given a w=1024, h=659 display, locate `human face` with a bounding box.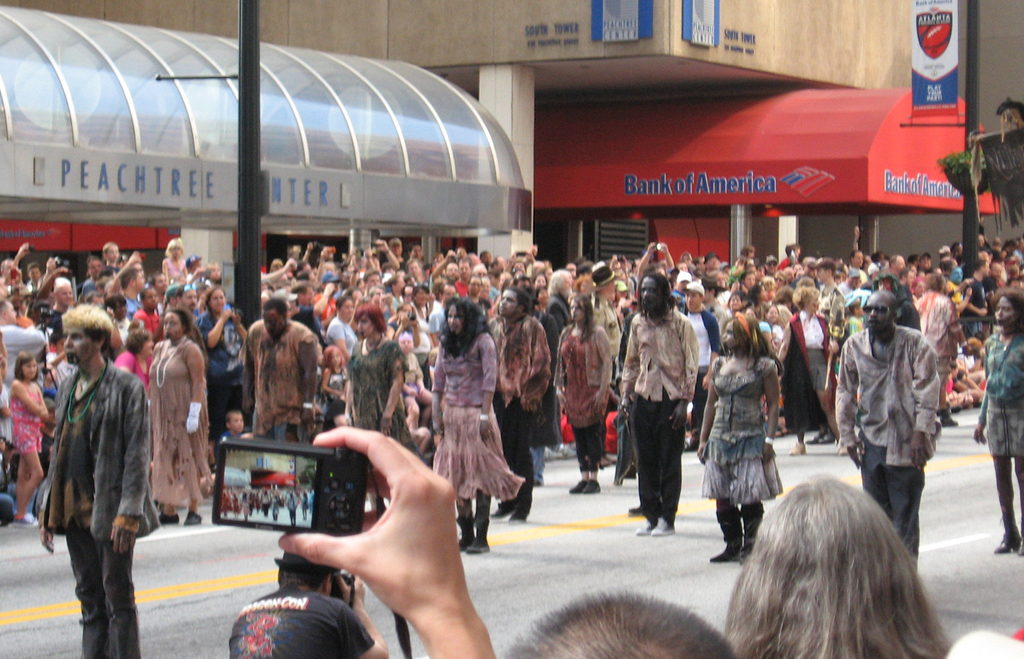
Located: (992, 295, 1016, 332).
